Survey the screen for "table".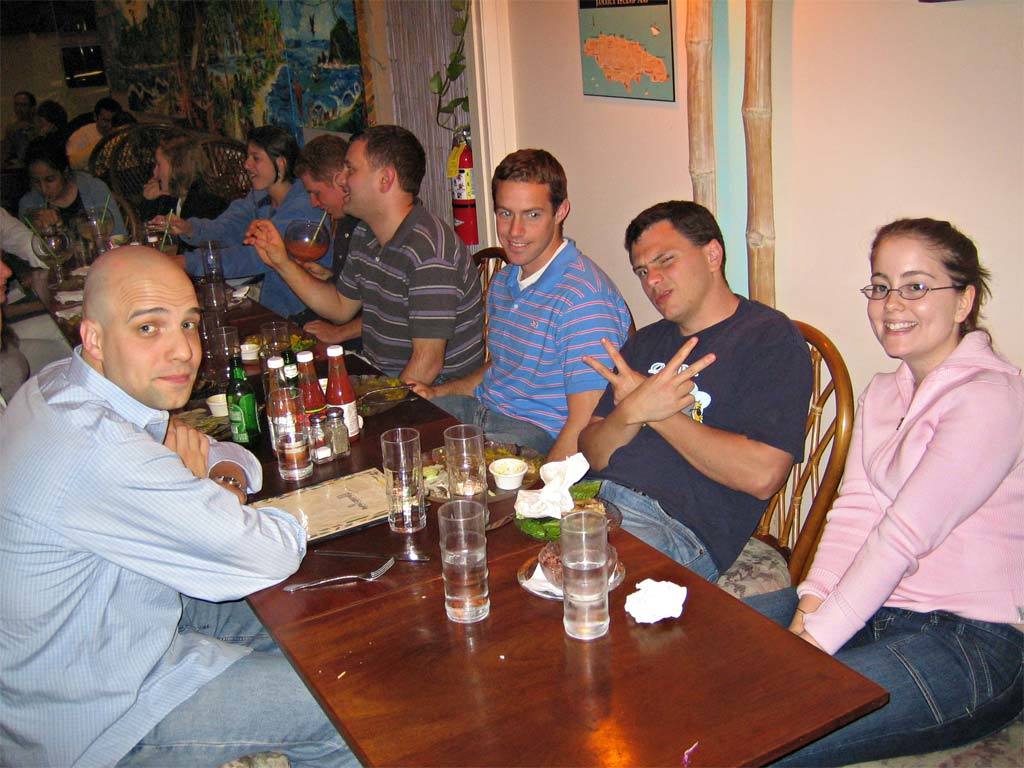
Survey found: 17 259 894 767.
